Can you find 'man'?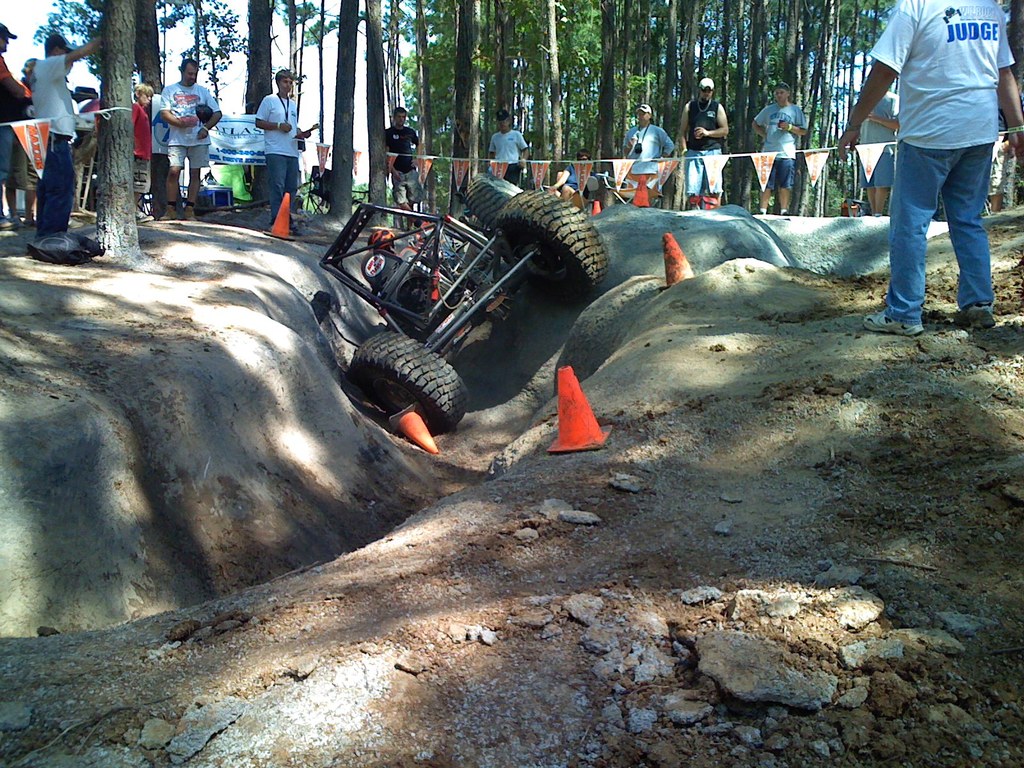
Yes, bounding box: left=852, top=0, right=1018, bottom=345.
